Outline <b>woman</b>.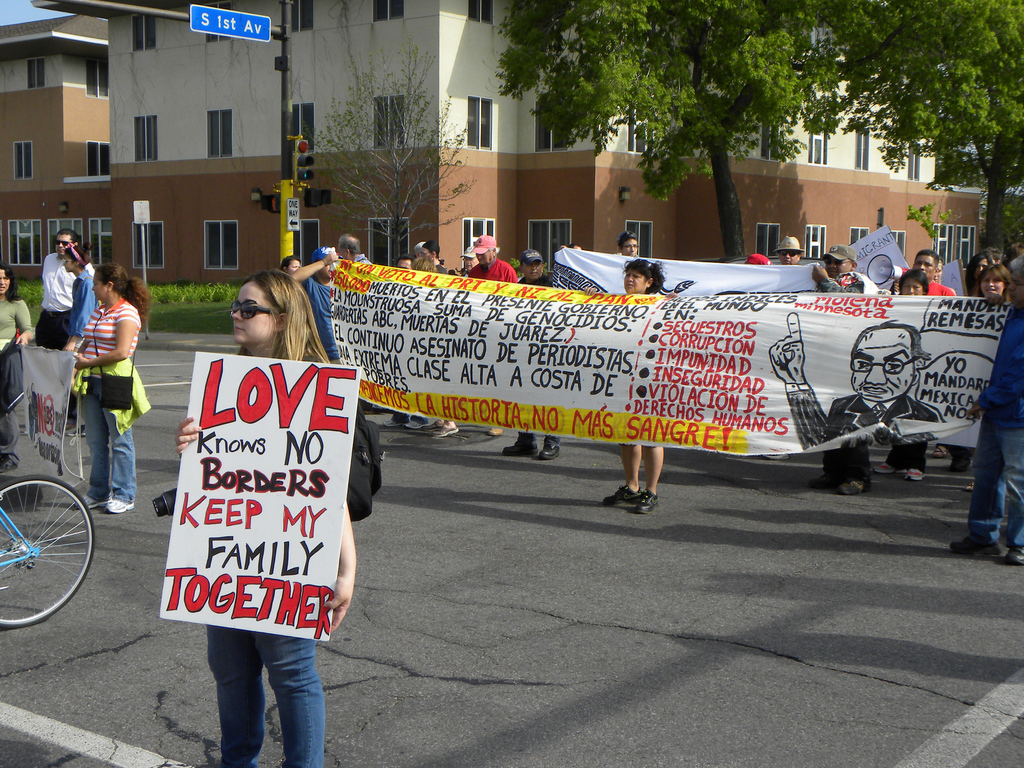
Outline: [0,259,34,353].
